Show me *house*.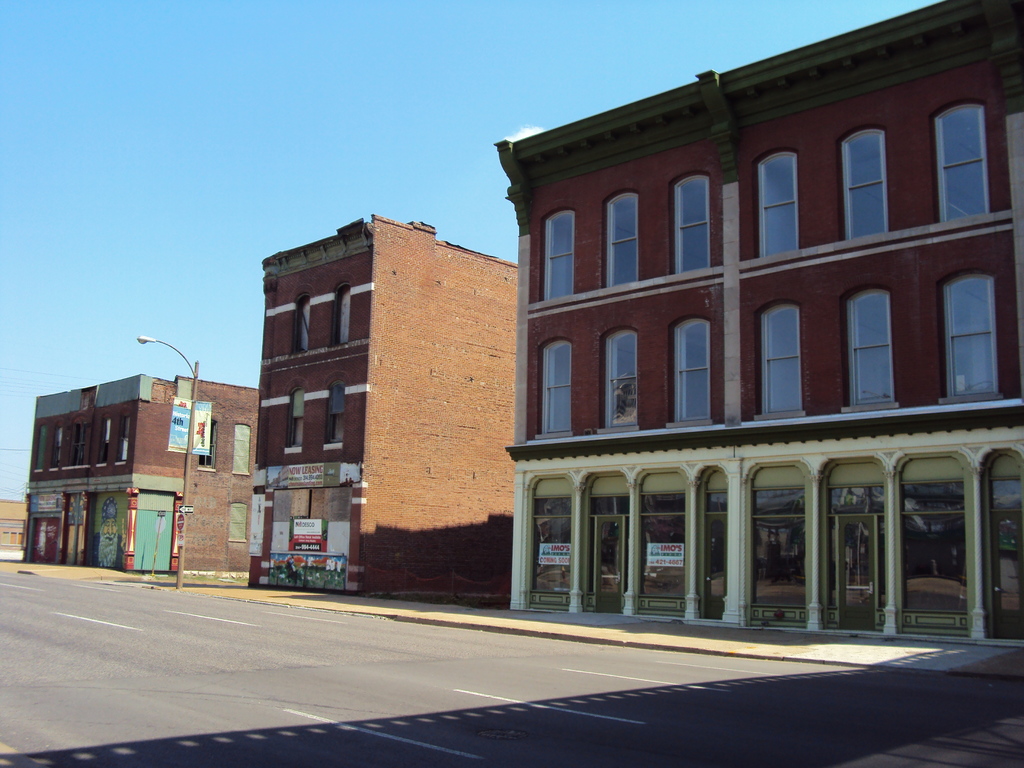
*house* is here: crop(513, 54, 1023, 629).
